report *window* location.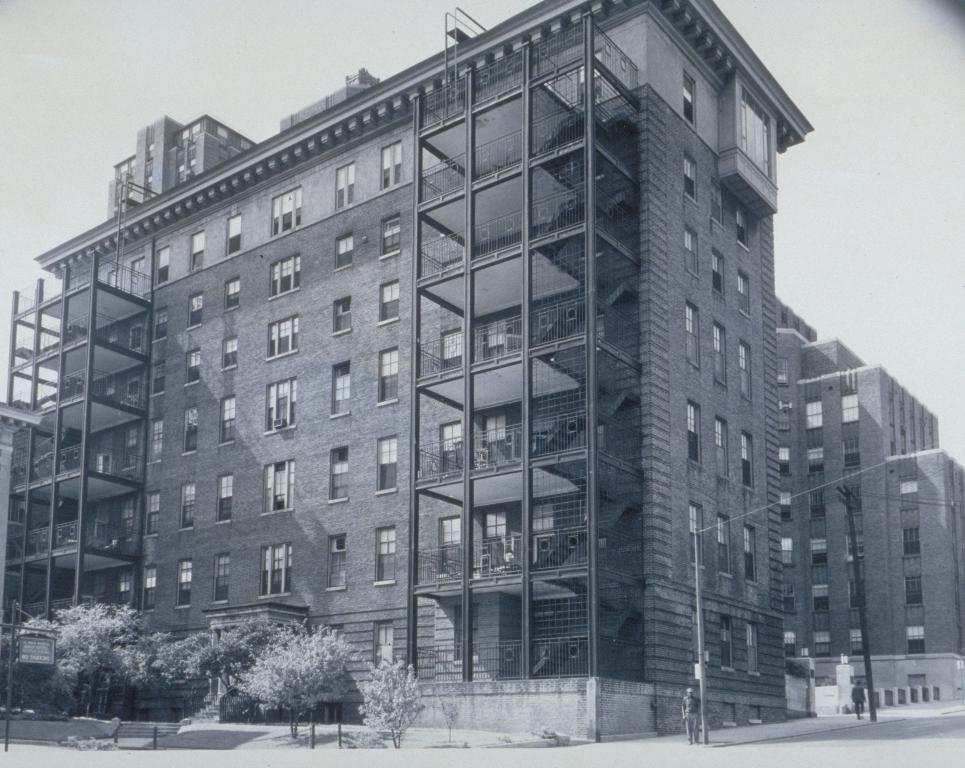
Report: {"left": 271, "top": 183, "right": 297, "bottom": 235}.
